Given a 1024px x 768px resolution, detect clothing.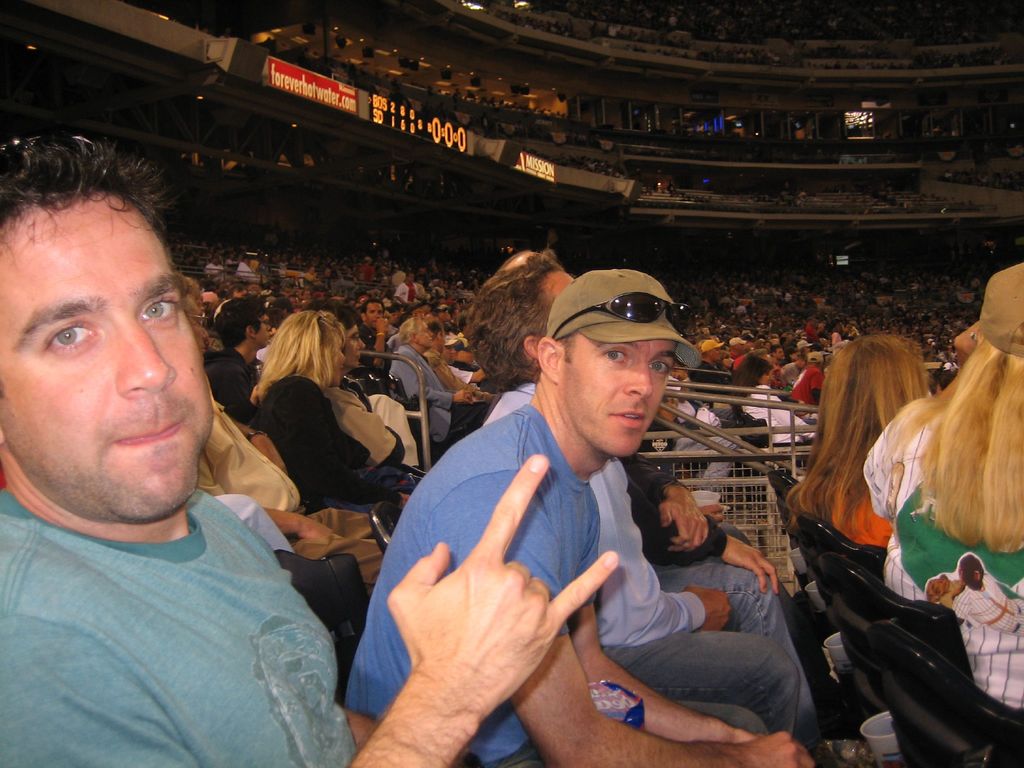
[358,317,388,365].
